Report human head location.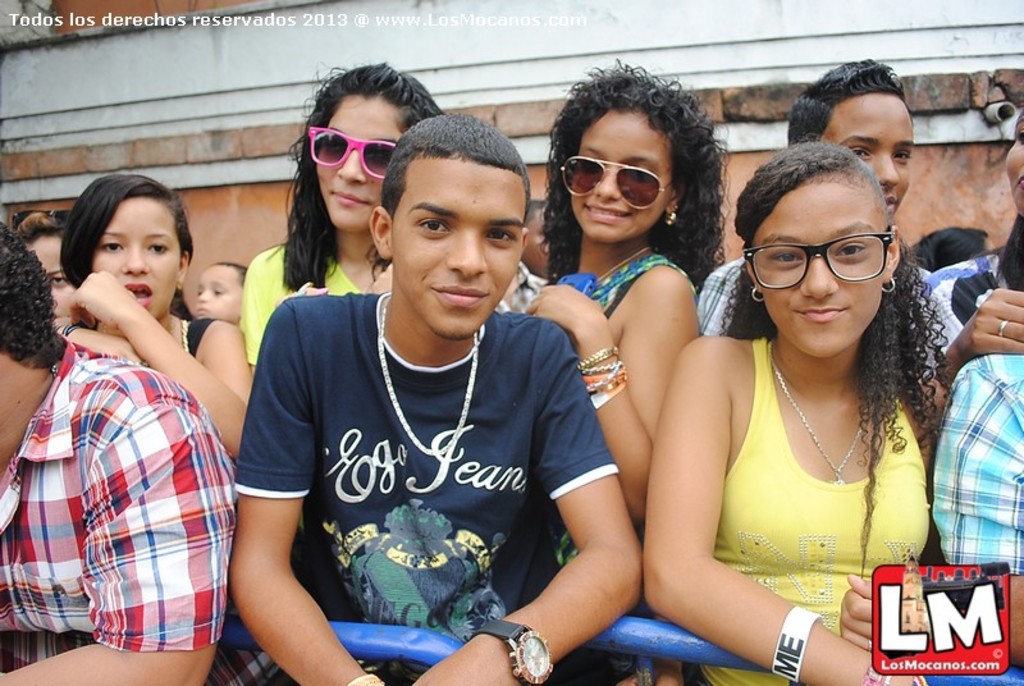
Report: bbox=(785, 52, 916, 219).
